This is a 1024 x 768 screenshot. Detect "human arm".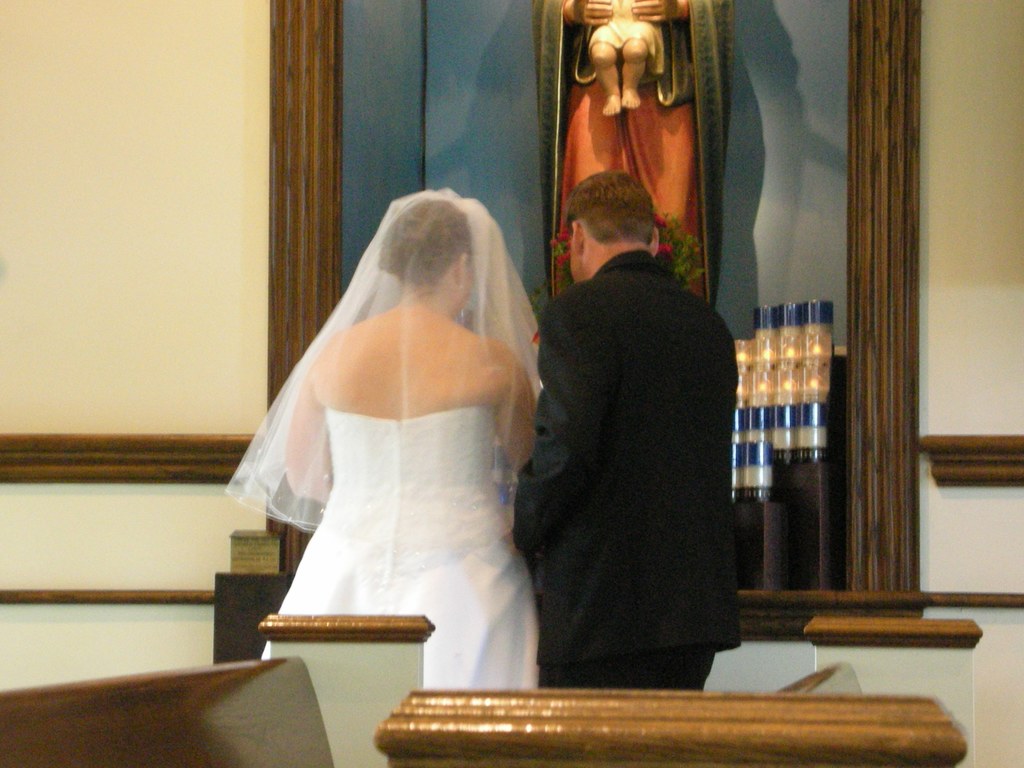
box=[255, 328, 356, 506].
